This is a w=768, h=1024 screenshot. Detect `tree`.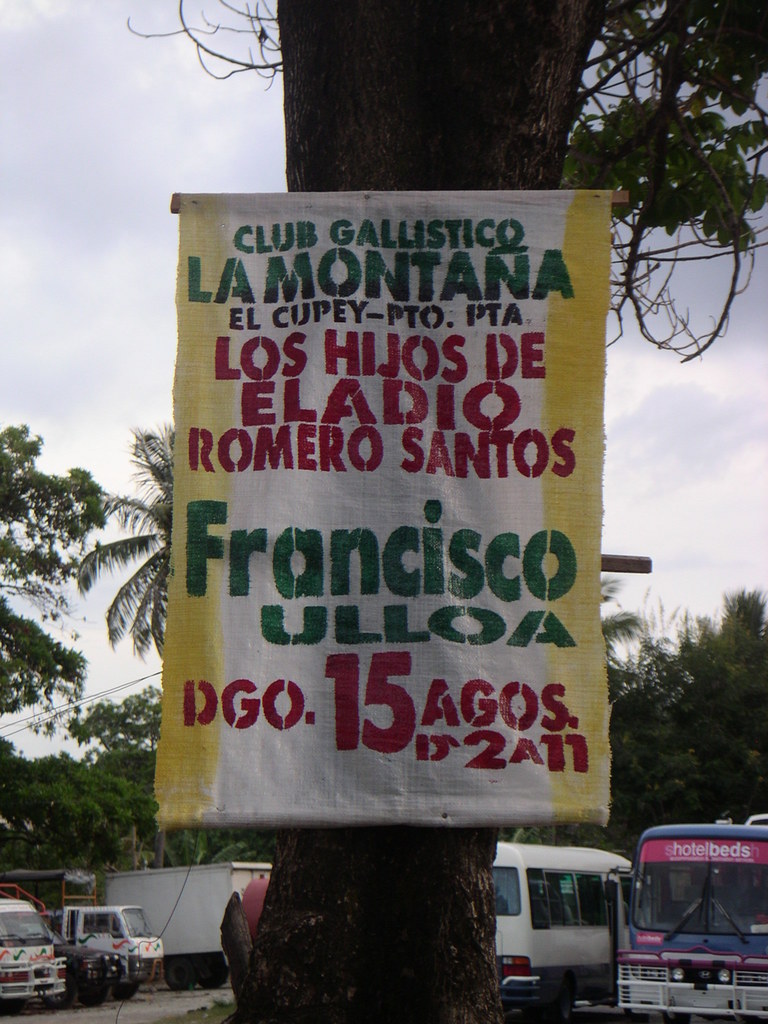
Rect(605, 573, 654, 705).
